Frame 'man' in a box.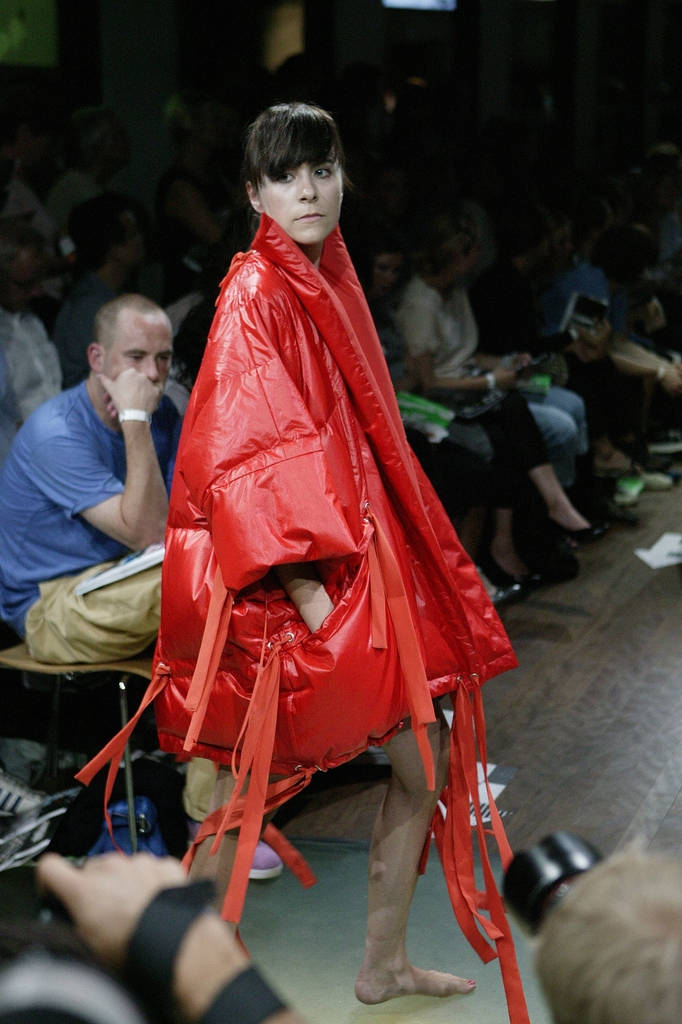
<bbox>399, 227, 599, 582</bbox>.
